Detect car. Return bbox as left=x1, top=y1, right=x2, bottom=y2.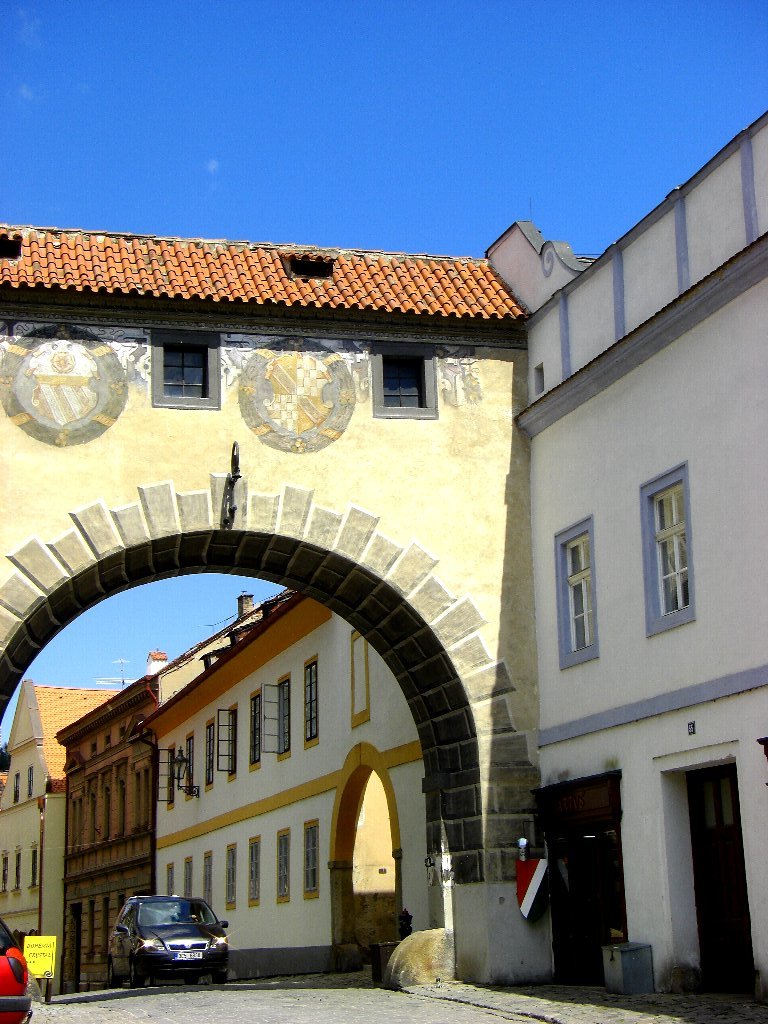
left=115, top=894, right=238, bottom=978.
